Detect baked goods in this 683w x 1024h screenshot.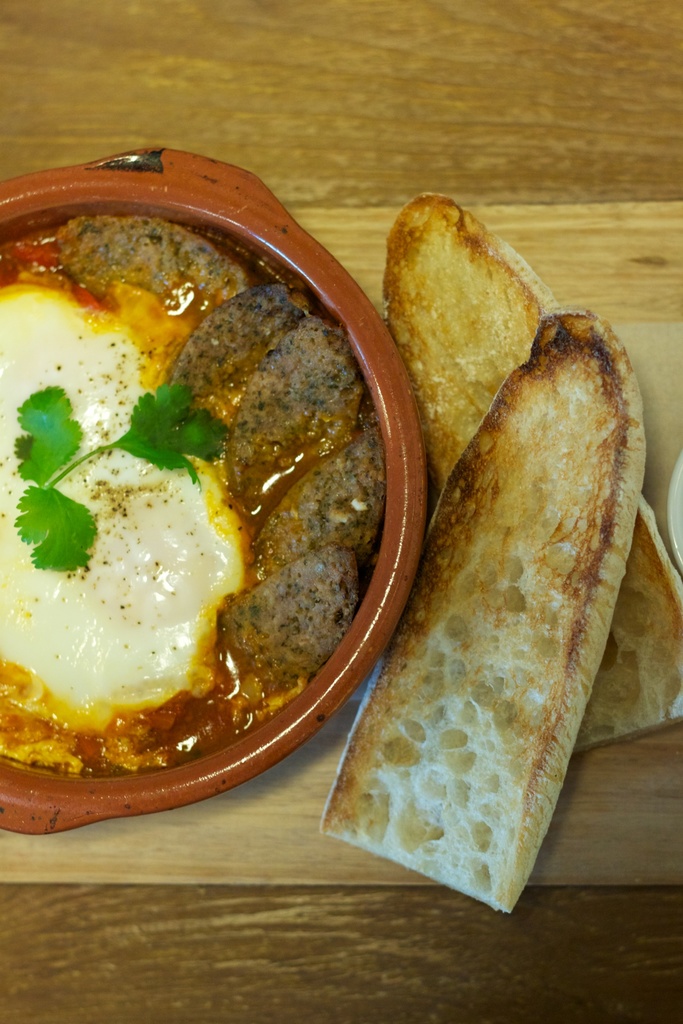
Detection: [left=311, top=304, right=650, bottom=913].
